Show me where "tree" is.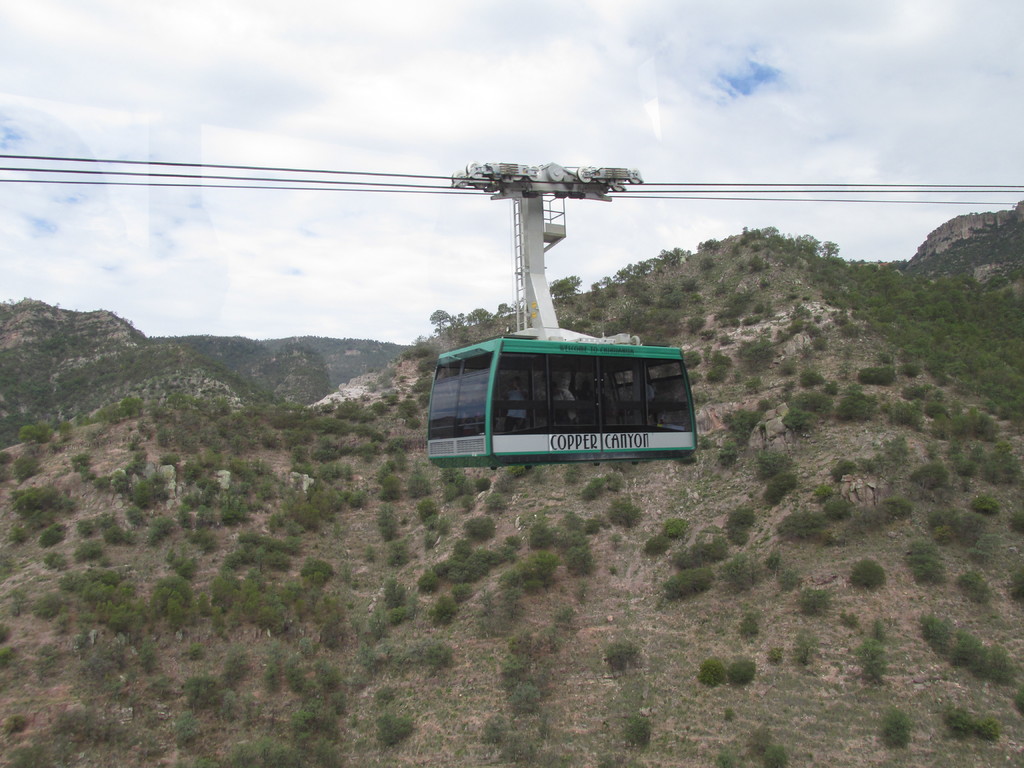
"tree" is at [left=763, top=746, right=789, bottom=766].
